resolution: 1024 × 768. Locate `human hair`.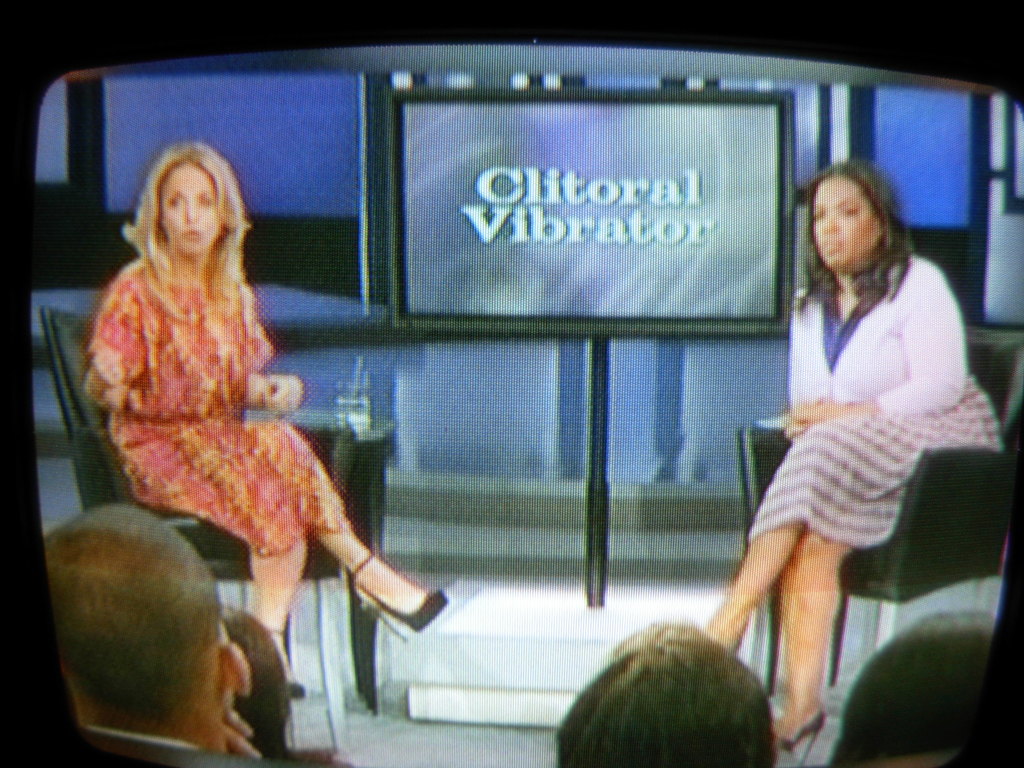
l=818, t=162, r=911, b=300.
